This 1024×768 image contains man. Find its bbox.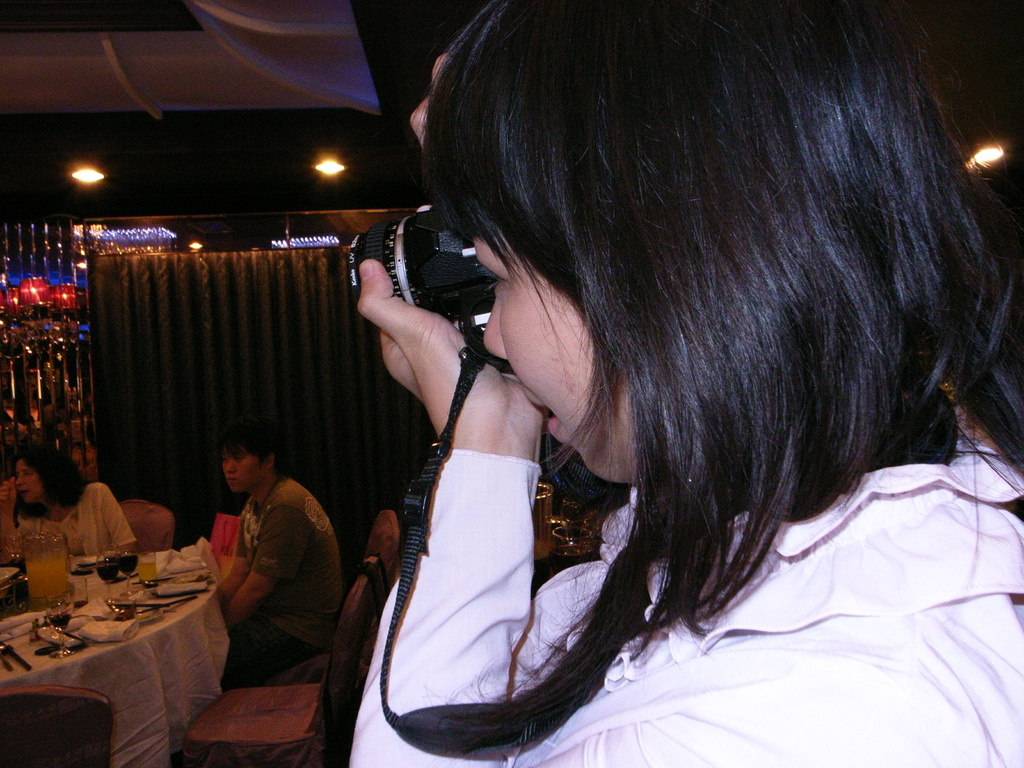
x1=207 y1=414 x2=340 y2=686.
